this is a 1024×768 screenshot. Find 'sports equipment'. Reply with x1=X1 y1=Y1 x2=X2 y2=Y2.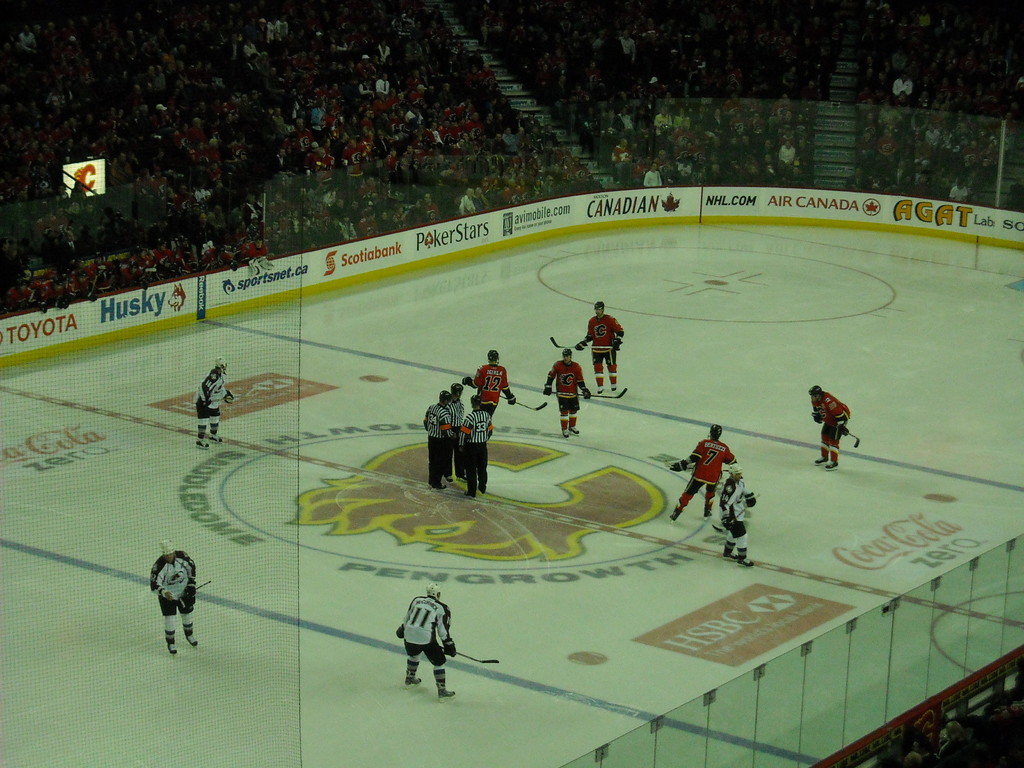
x1=470 y1=396 x2=480 y2=407.
